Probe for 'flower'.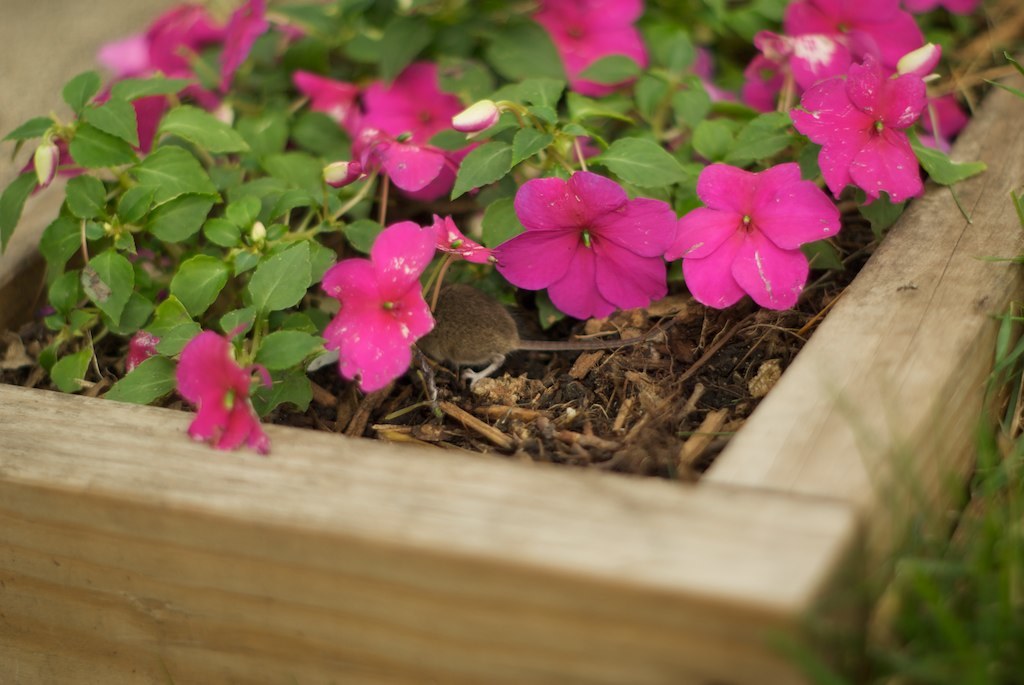
Probe result: (x1=788, y1=57, x2=933, y2=214).
